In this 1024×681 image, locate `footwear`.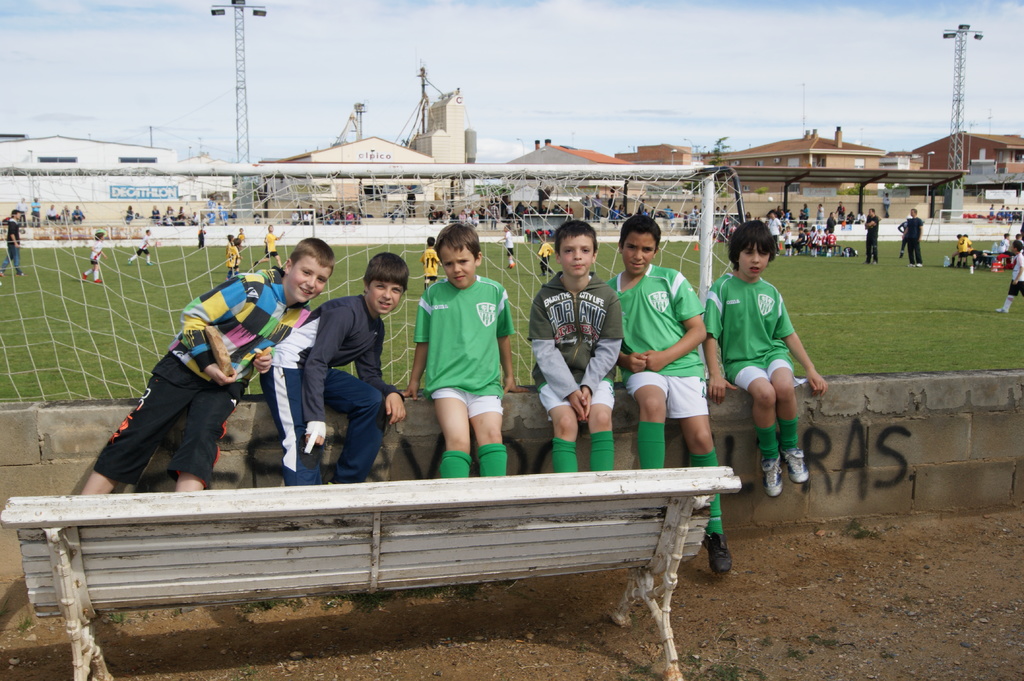
Bounding box: 997:307:1012:314.
